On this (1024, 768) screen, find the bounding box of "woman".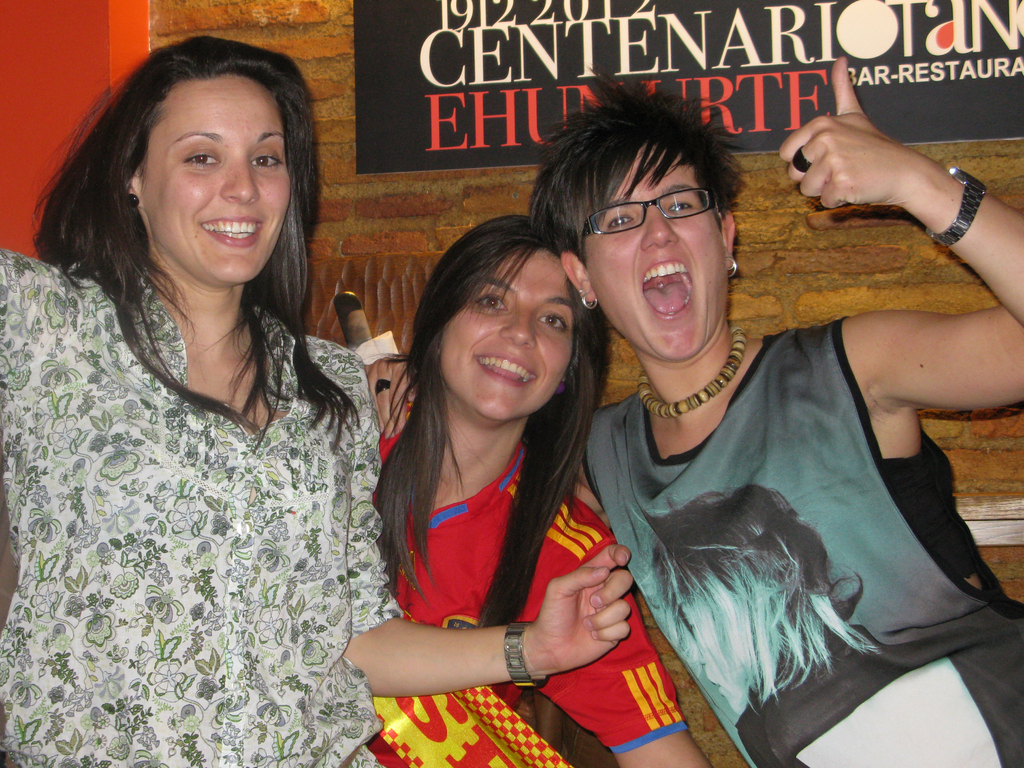
Bounding box: bbox(0, 37, 633, 767).
